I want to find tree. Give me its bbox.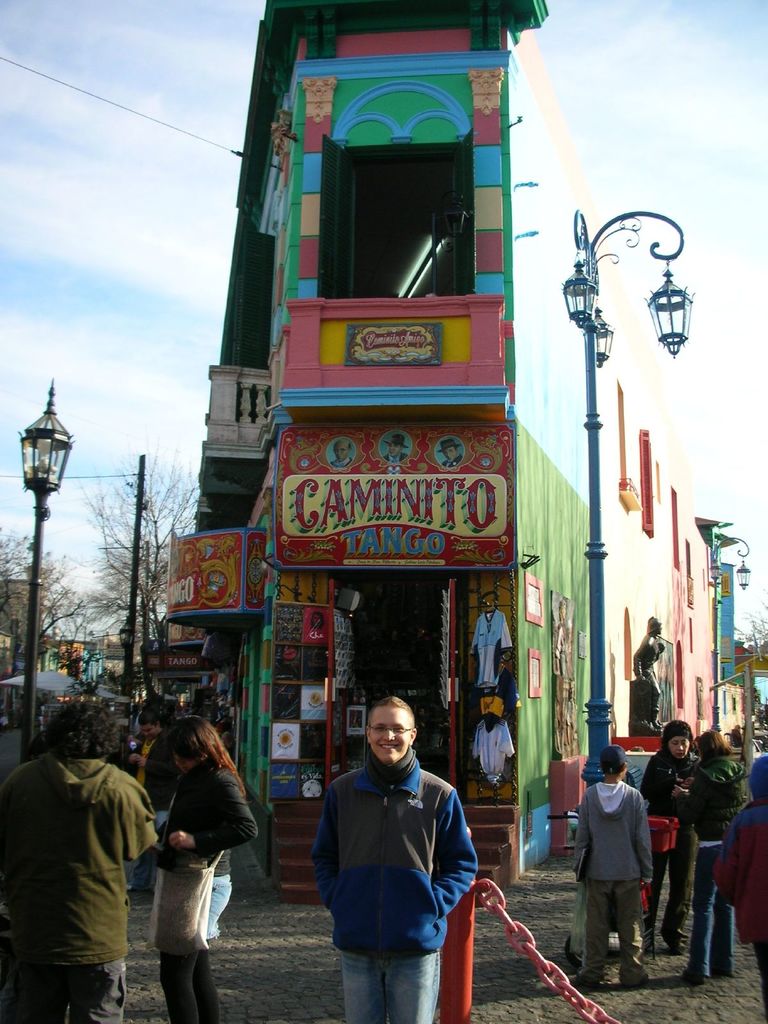
(x1=730, y1=595, x2=765, y2=669).
